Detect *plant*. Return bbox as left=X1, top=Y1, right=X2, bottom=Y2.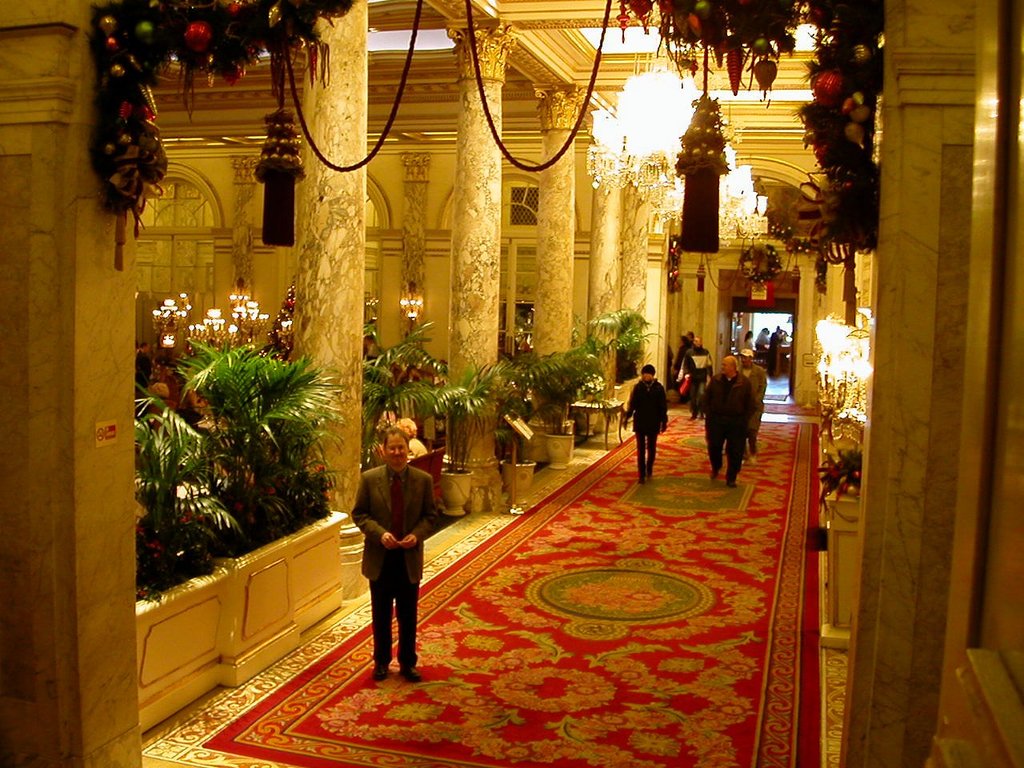
left=814, top=304, right=866, bottom=426.
